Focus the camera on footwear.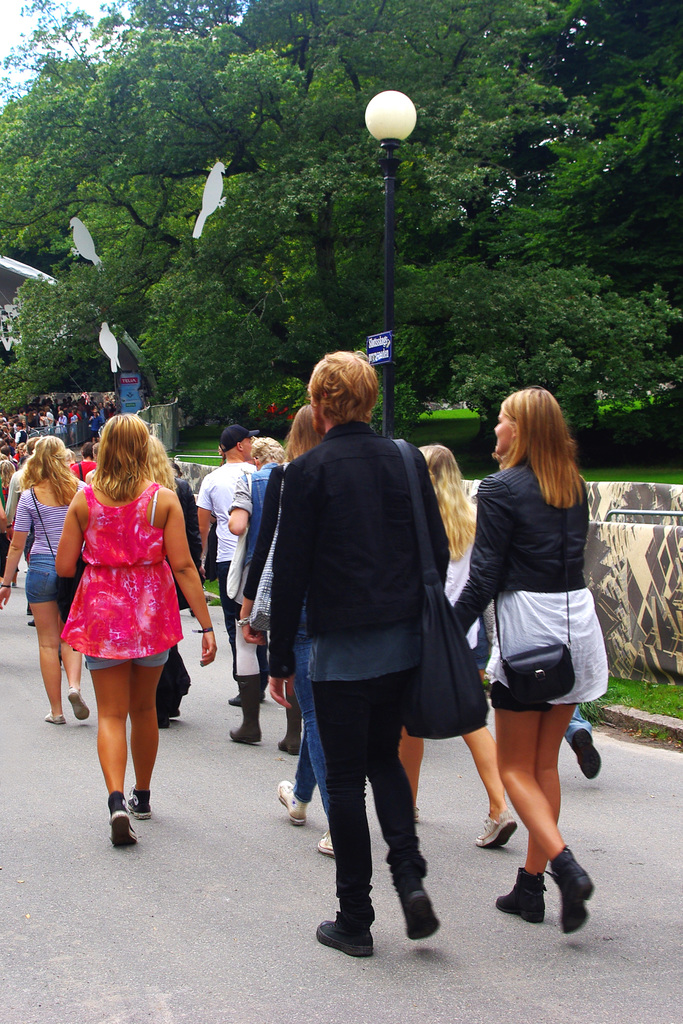
Focus region: <box>277,697,303,753</box>.
